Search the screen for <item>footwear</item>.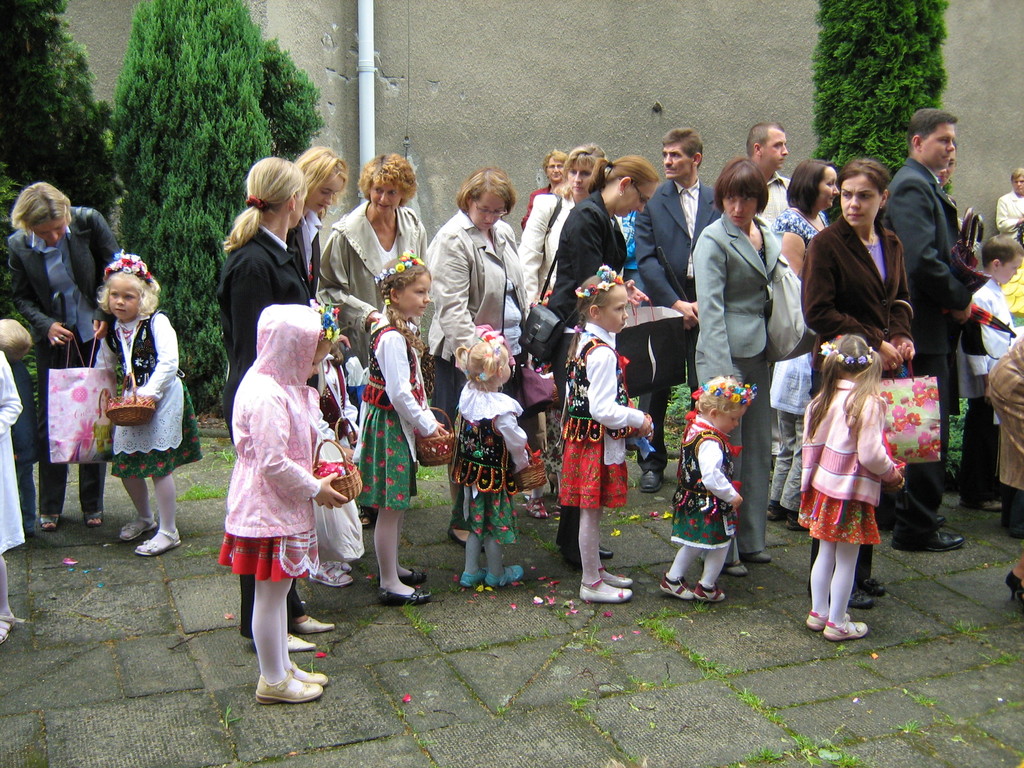
Found at {"x1": 81, "y1": 508, "x2": 108, "y2": 525}.
